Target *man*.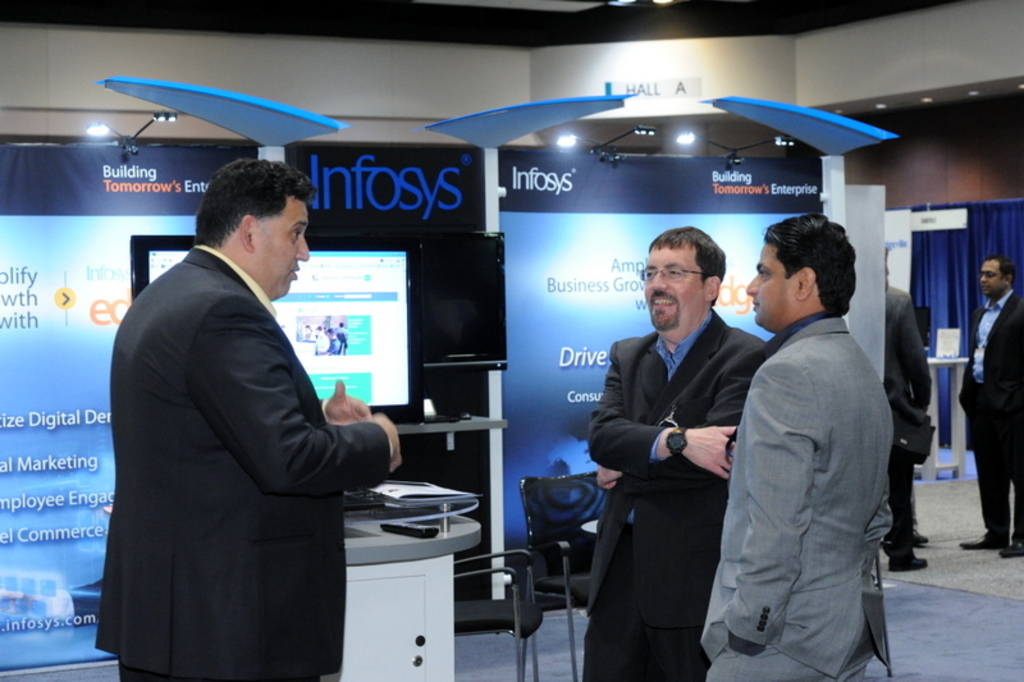
Target region: bbox(960, 255, 1023, 554).
